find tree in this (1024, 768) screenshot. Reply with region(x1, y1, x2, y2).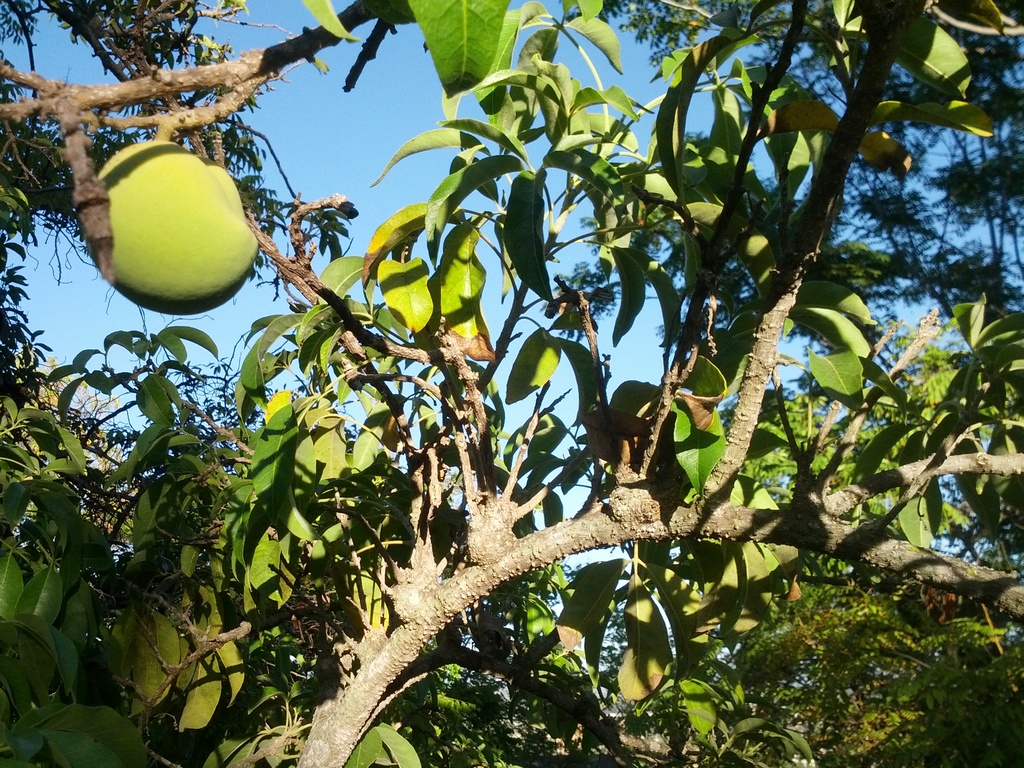
region(0, 0, 343, 399).
